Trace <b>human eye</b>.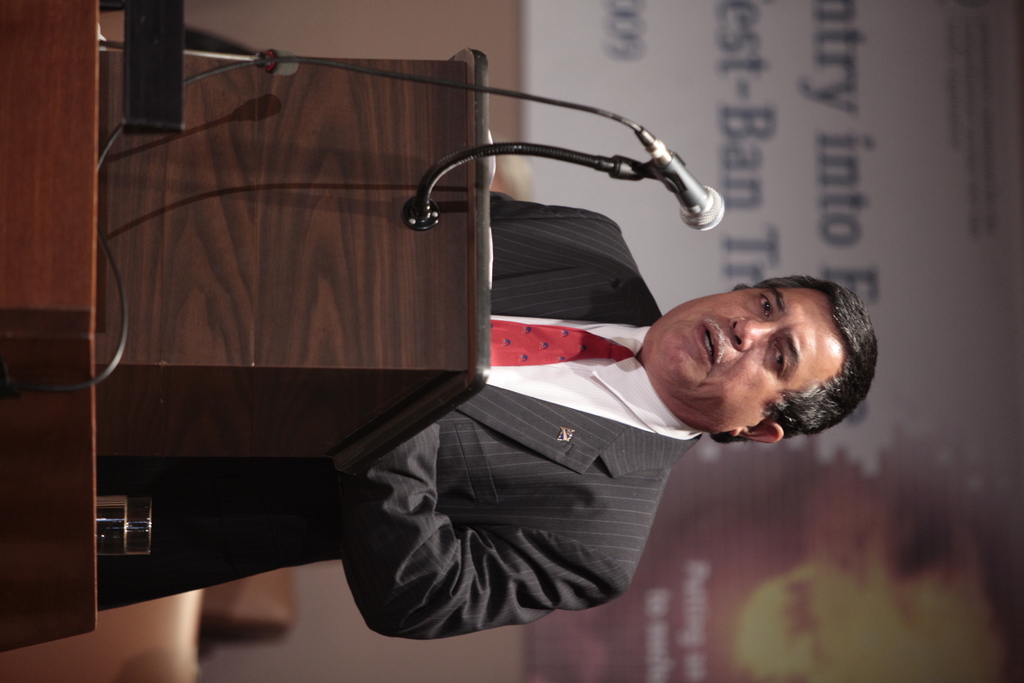
Traced to <box>755,287,774,319</box>.
